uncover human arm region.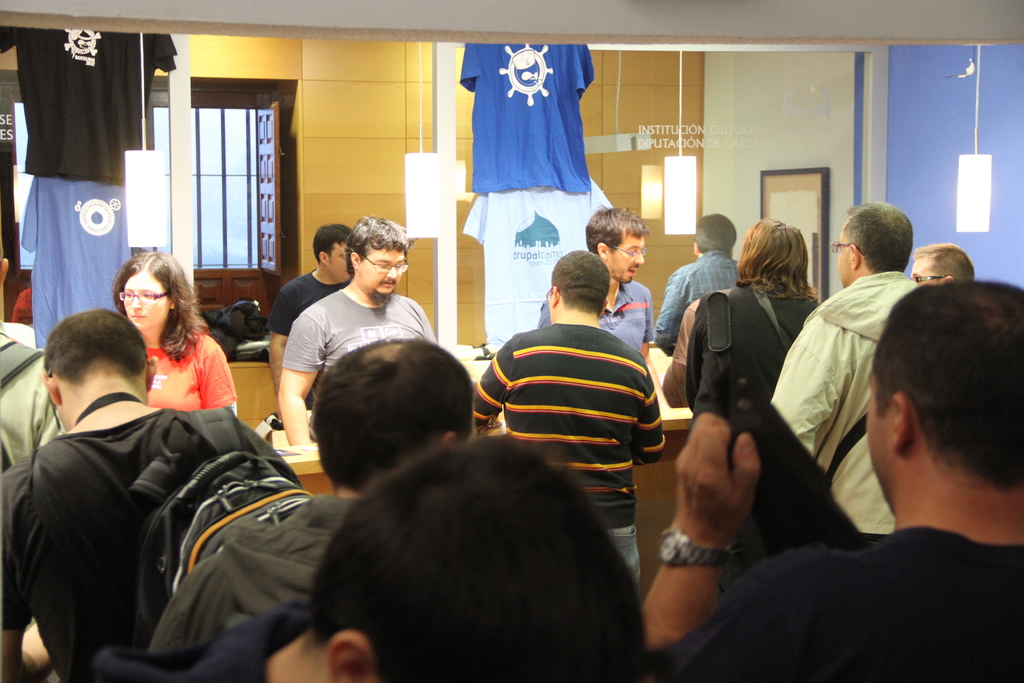
Uncovered: bbox=[265, 284, 294, 413].
